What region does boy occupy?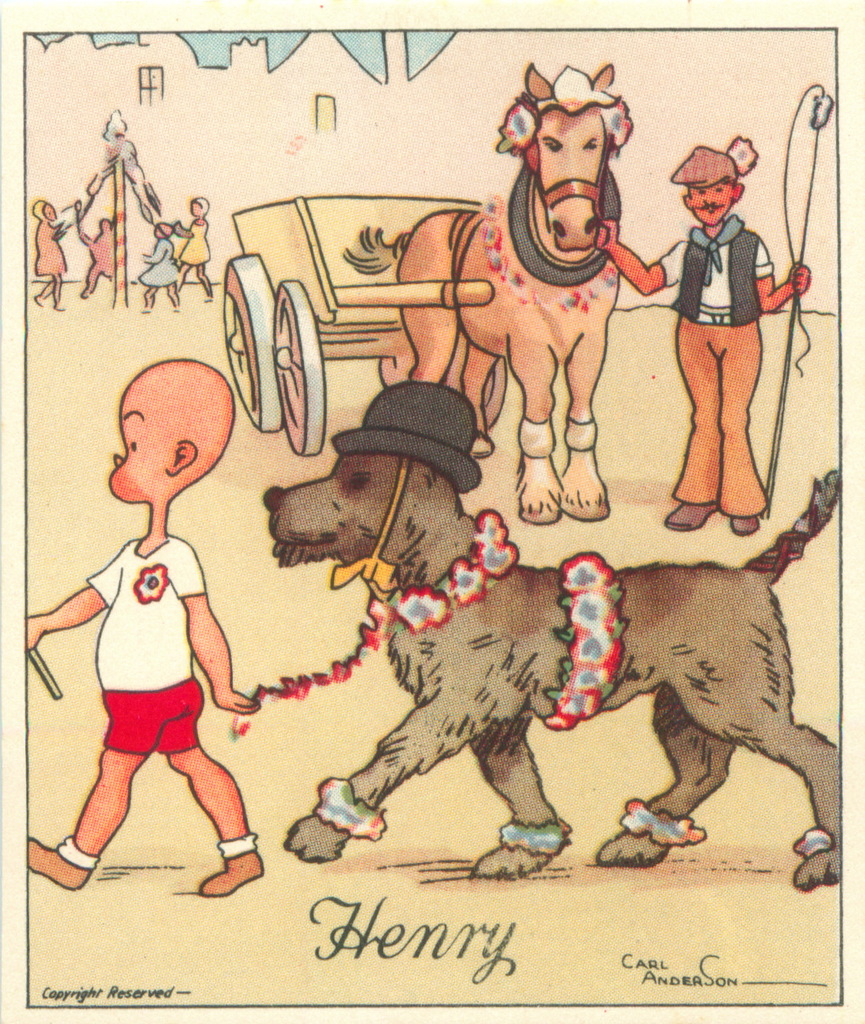
rect(25, 398, 277, 897).
